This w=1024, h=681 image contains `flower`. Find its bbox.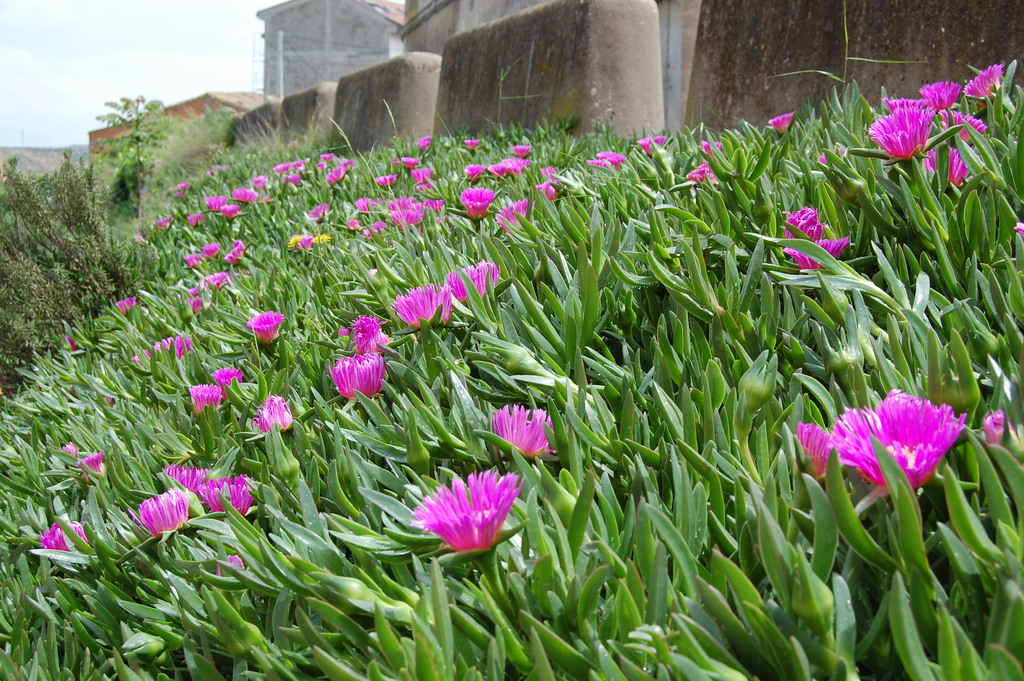
{"left": 222, "top": 240, "right": 247, "bottom": 266}.
